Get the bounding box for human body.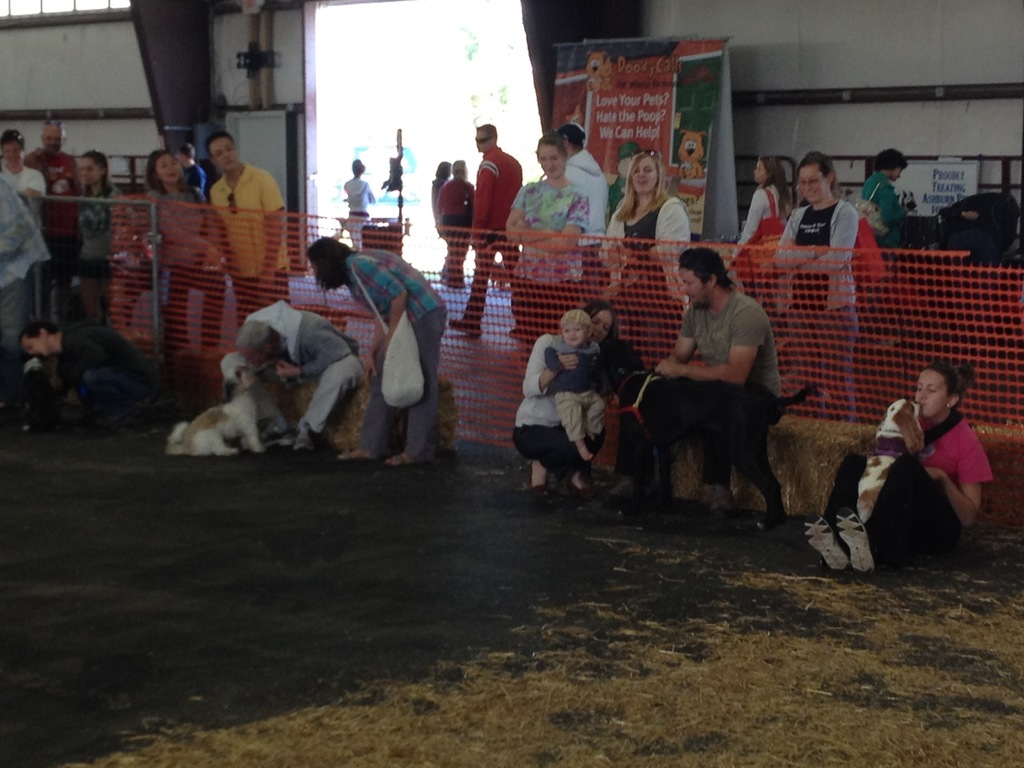
bbox=[0, 128, 47, 324].
